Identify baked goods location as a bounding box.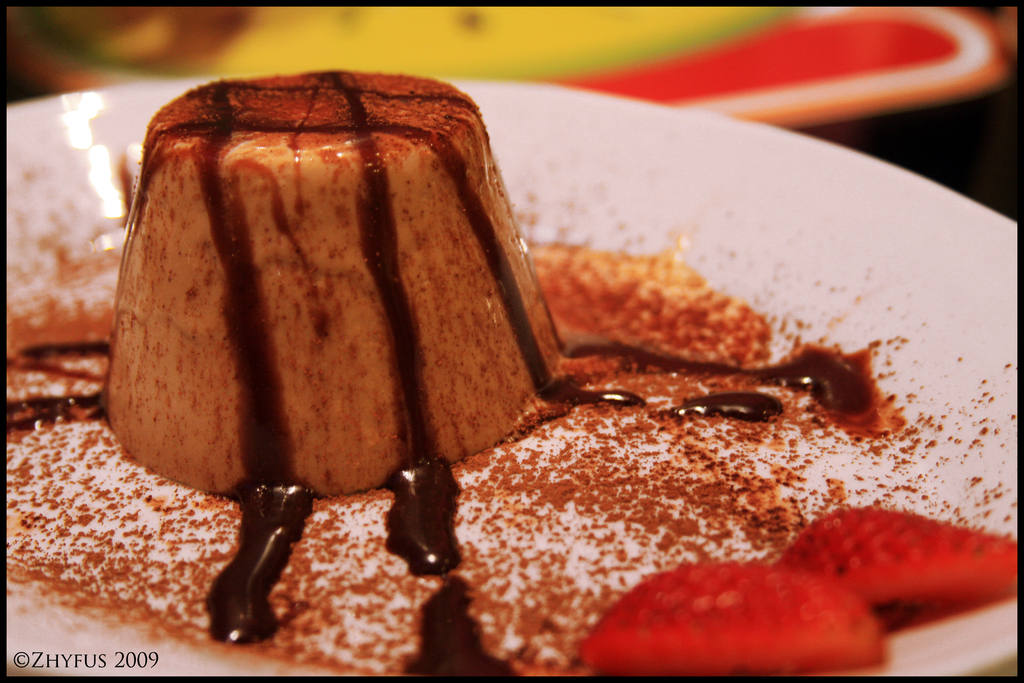
l=95, t=65, r=566, b=501.
